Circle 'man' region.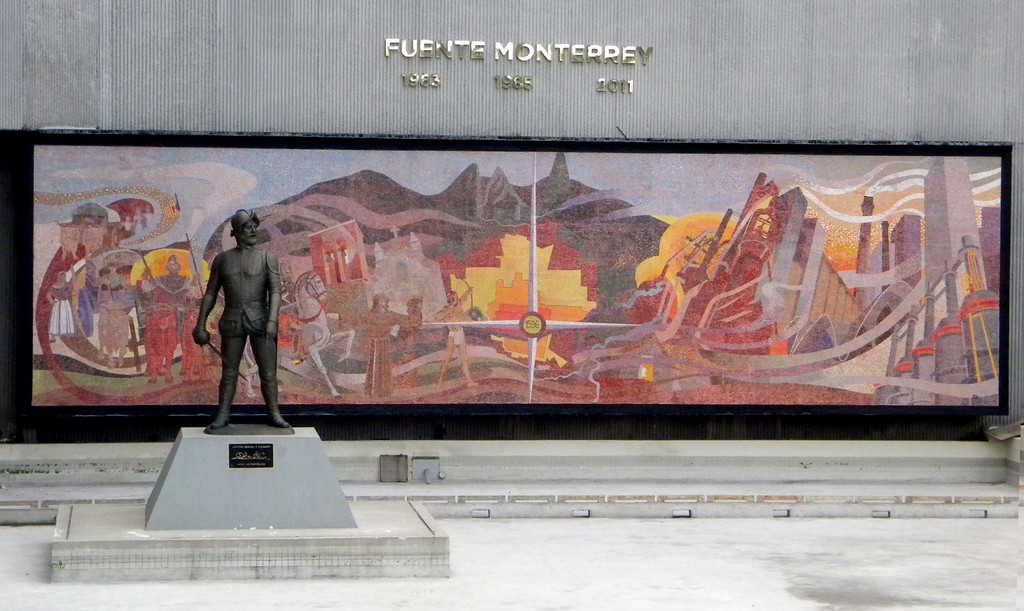
Region: {"x1": 435, "y1": 284, "x2": 481, "y2": 396}.
